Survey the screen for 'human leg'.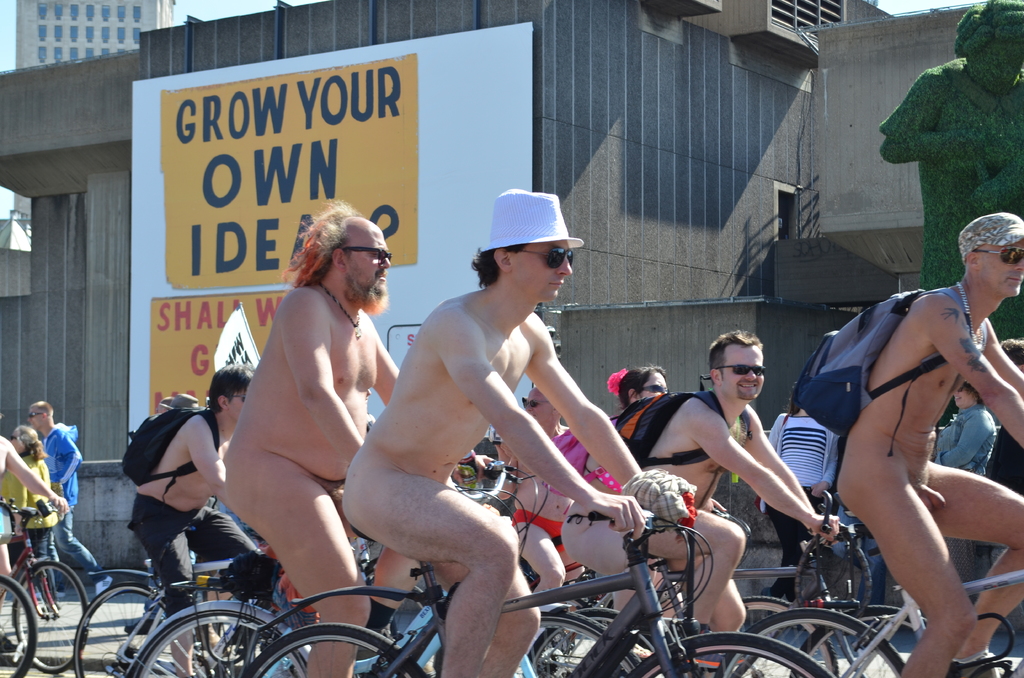
Survey found: region(771, 488, 813, 597).
